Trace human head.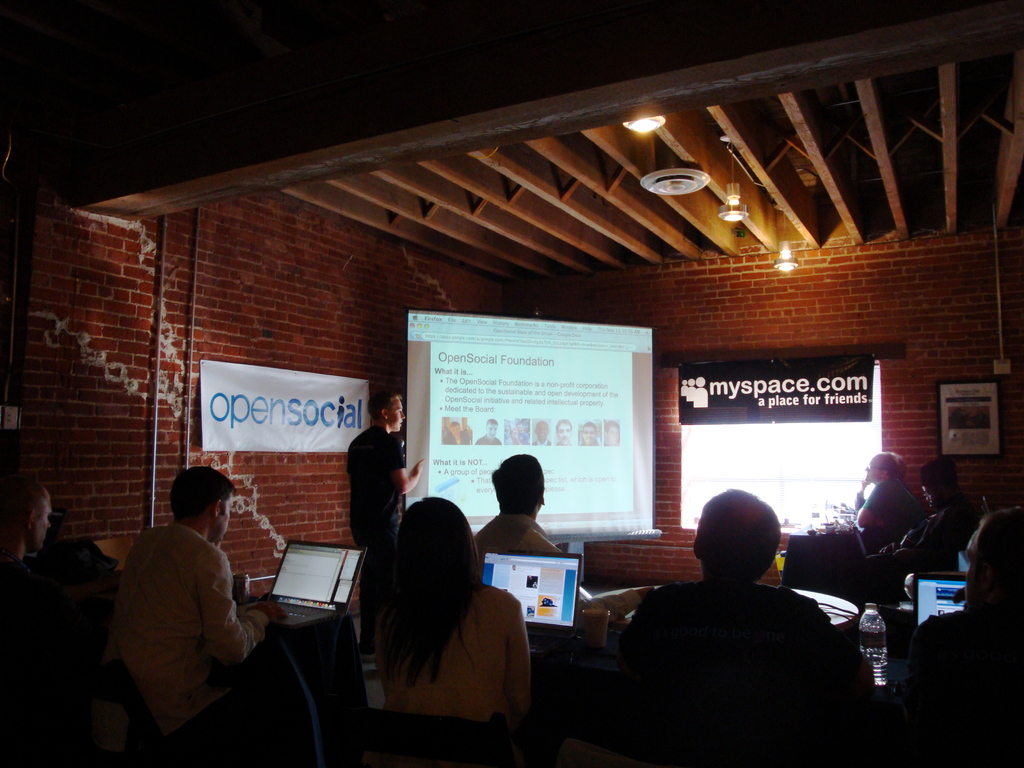
Traced to BBox(605, 421, 624, 445).
